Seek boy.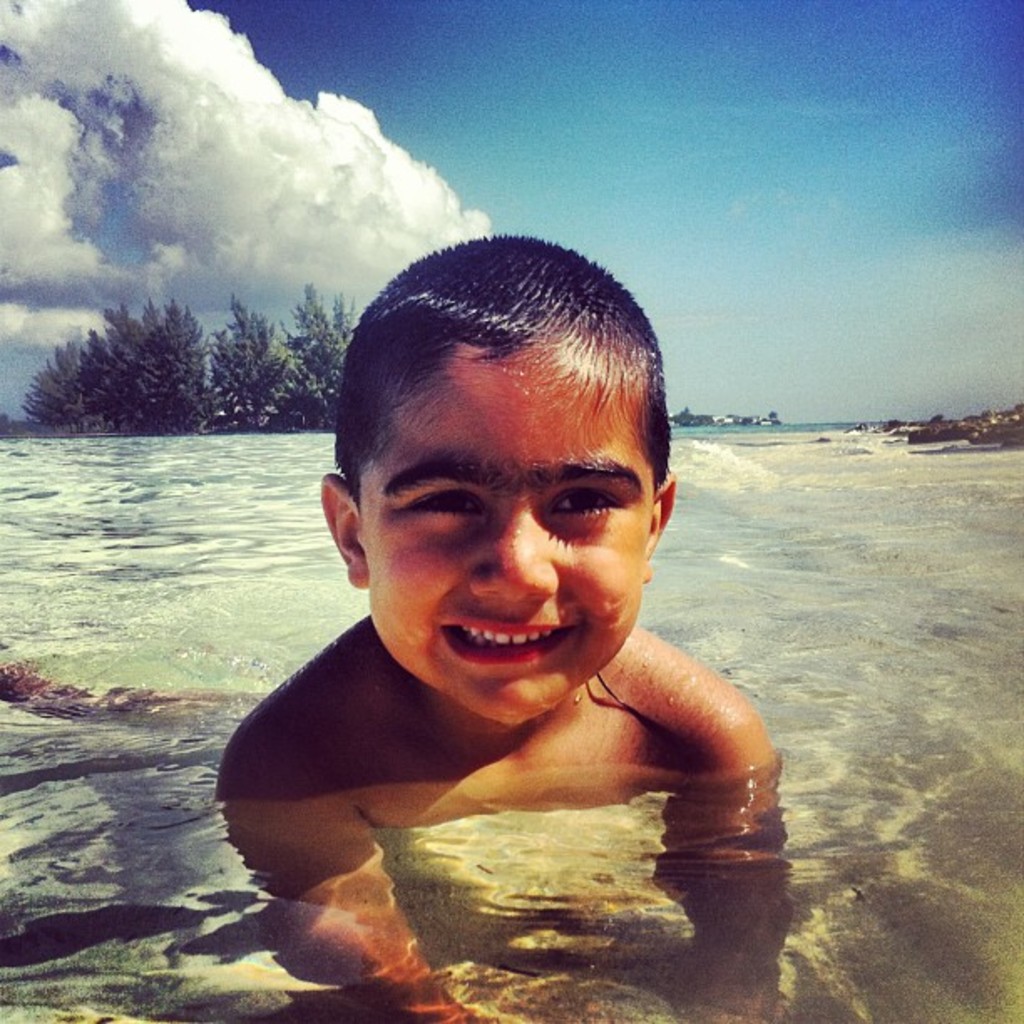
(x1=159, y1=241, x2=833, y2=975).
